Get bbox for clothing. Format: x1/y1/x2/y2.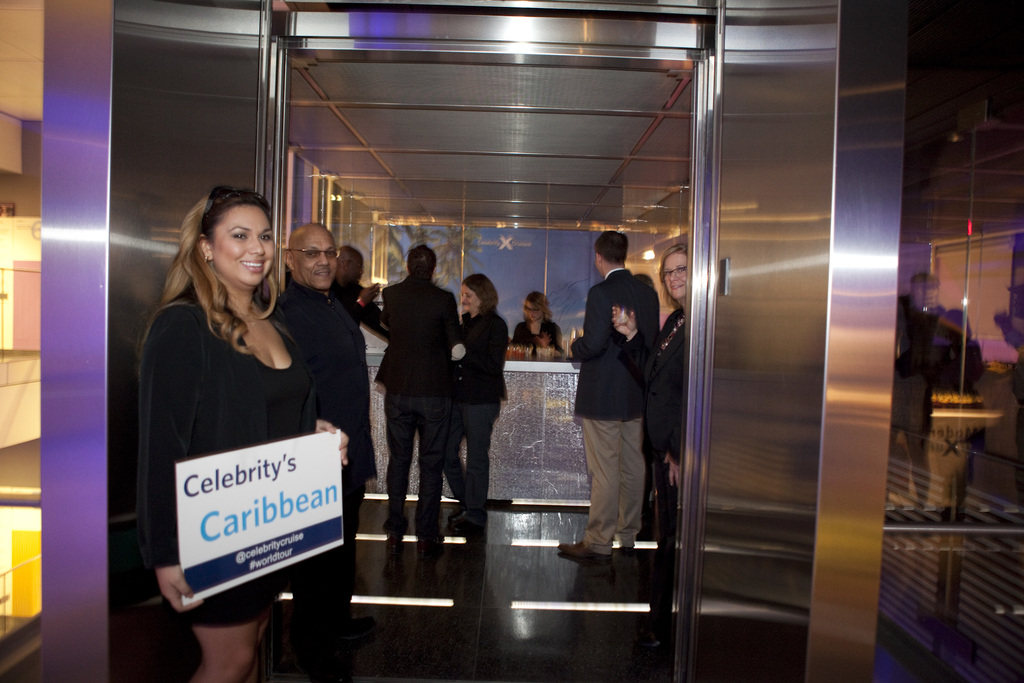
448/313/521/503.
